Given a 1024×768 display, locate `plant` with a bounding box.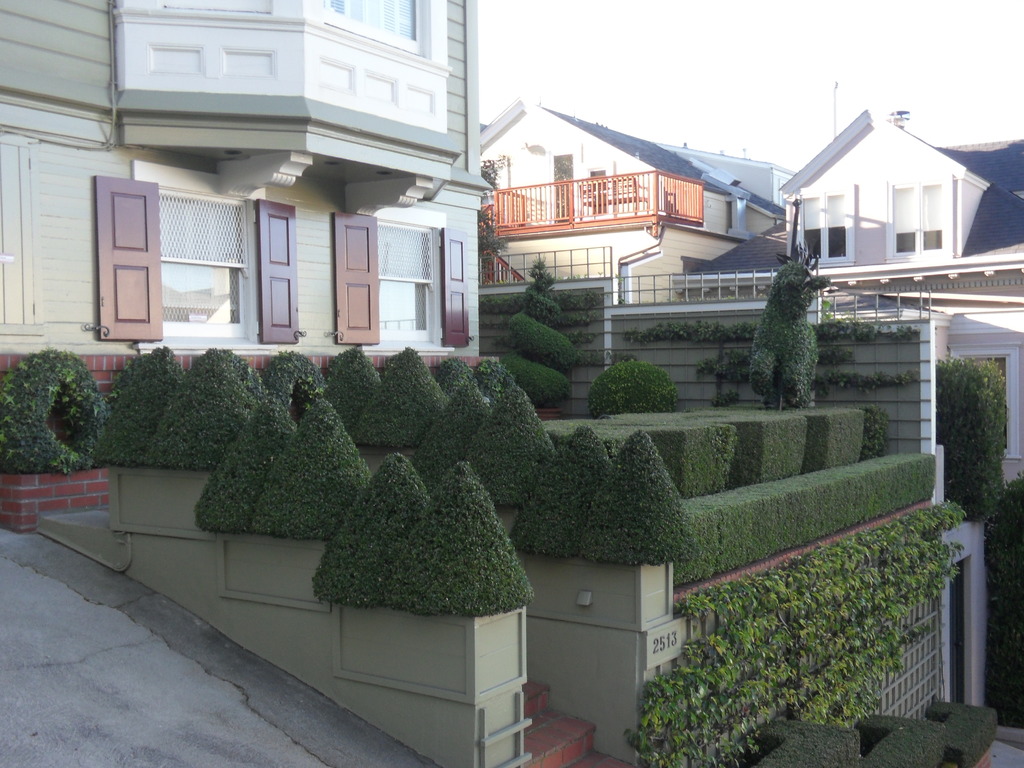
Located: (932,359,1008,523).
